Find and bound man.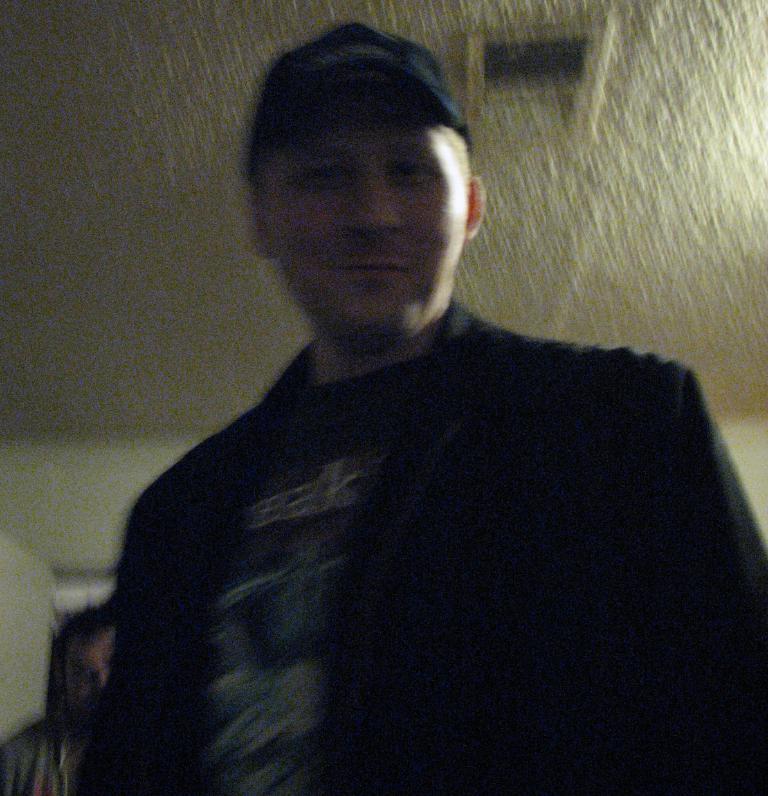
Bound: pyautogui.locateOnScreen(76, 25, 767, 795).
